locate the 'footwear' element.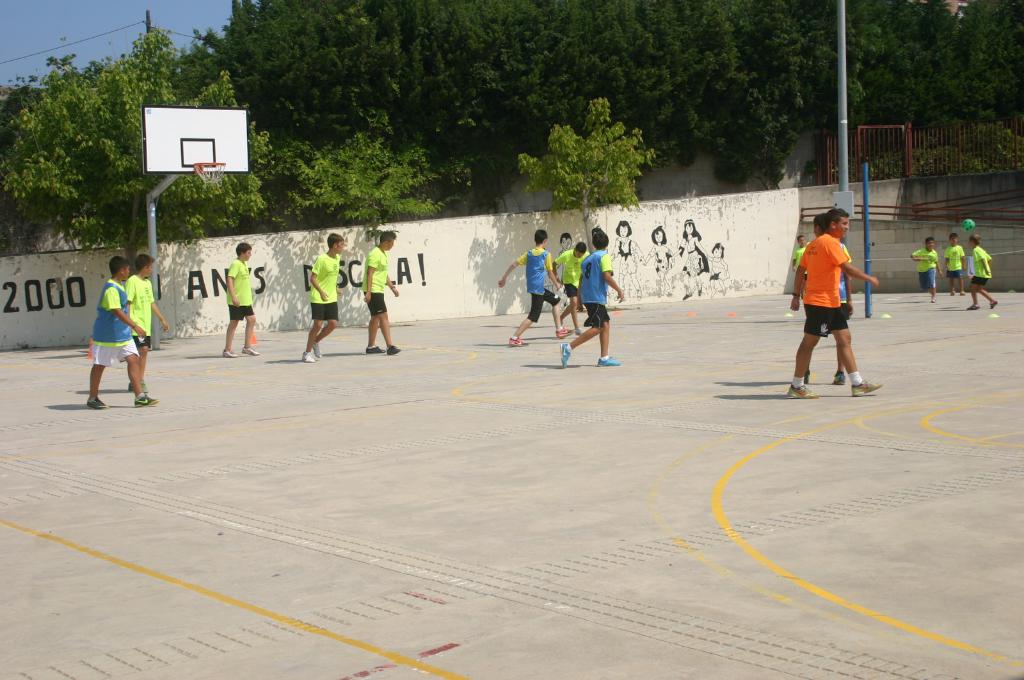
Element bbox: select_region(134, 393, 159, 406).
